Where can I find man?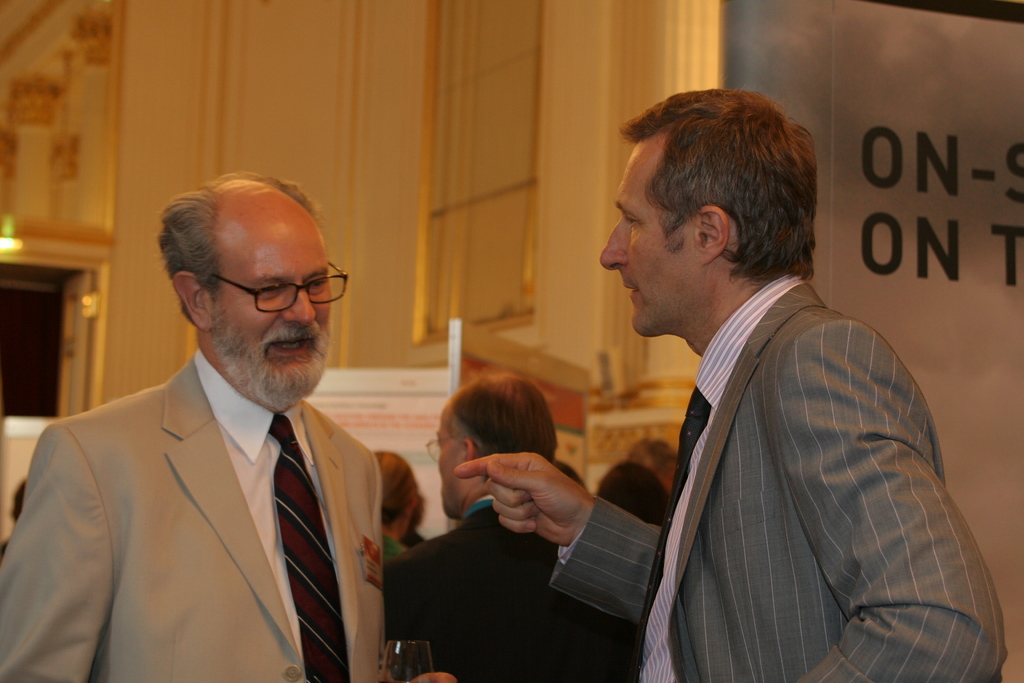
You can find it at x1=371, y1=374, x2=645, y2=682.
